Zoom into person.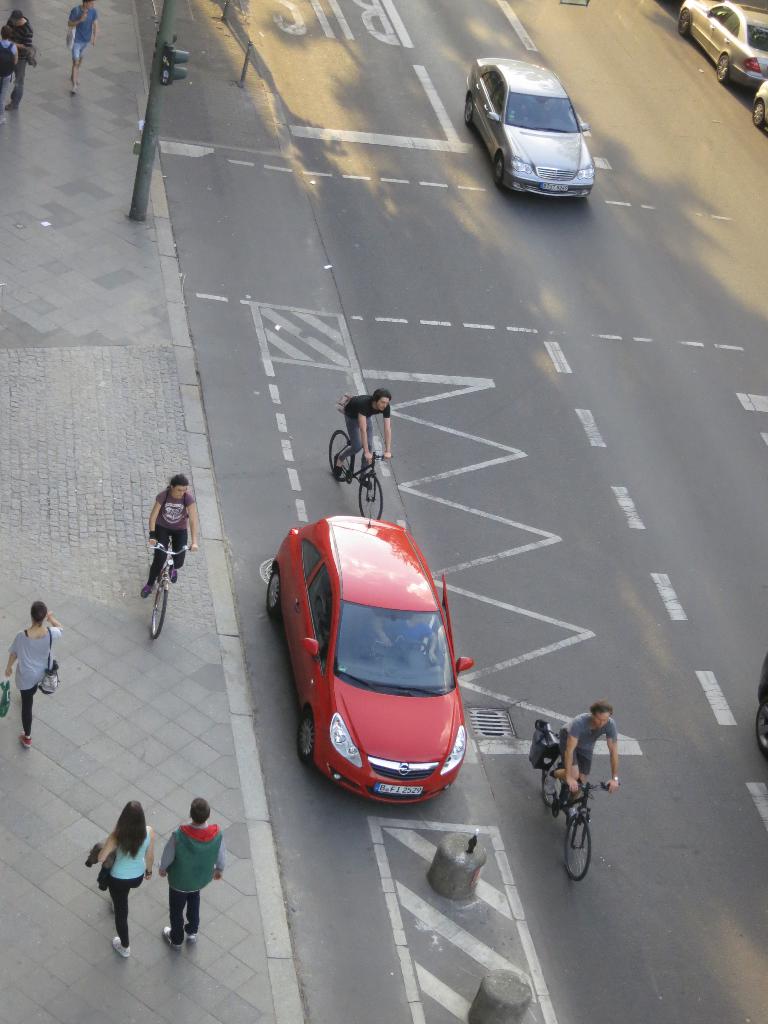
Zoom target: pyautogui.locateOnScreen(159, 797, 220, 934).
